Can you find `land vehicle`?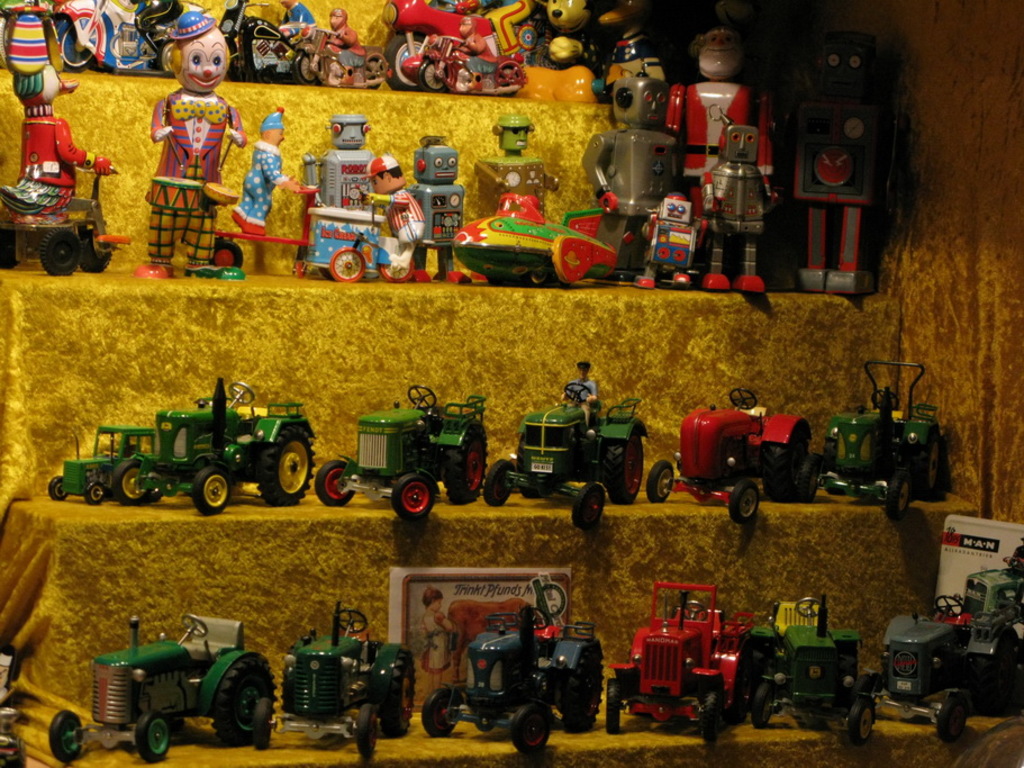
Yes, bounding box: bbox=(305, 204, 390, 288).
